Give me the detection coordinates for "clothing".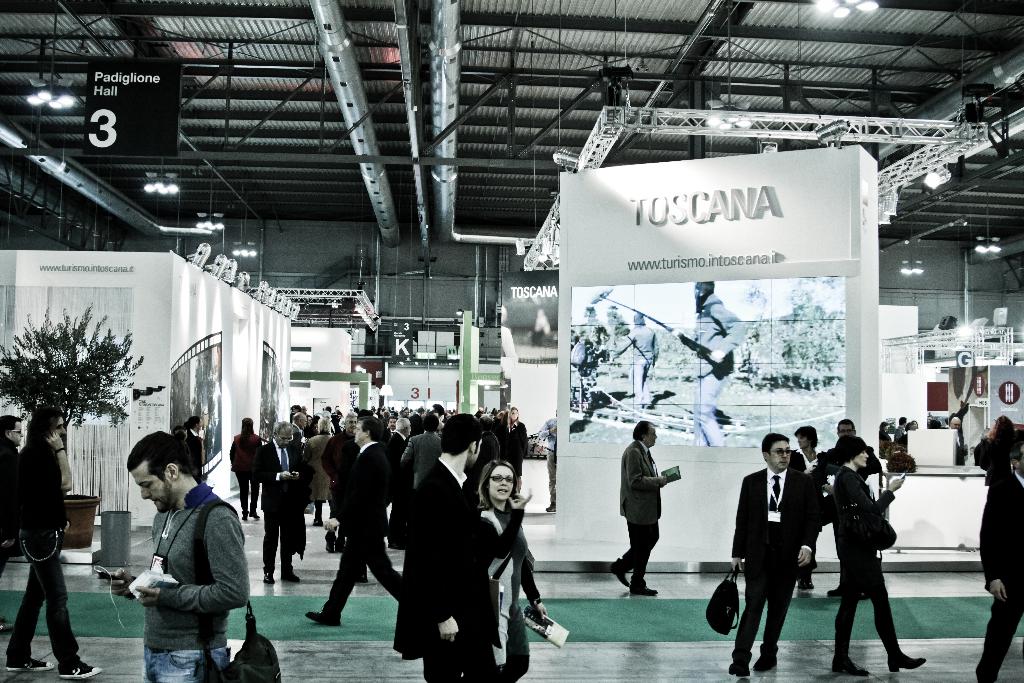
box=[4, 440, 84, 670].
